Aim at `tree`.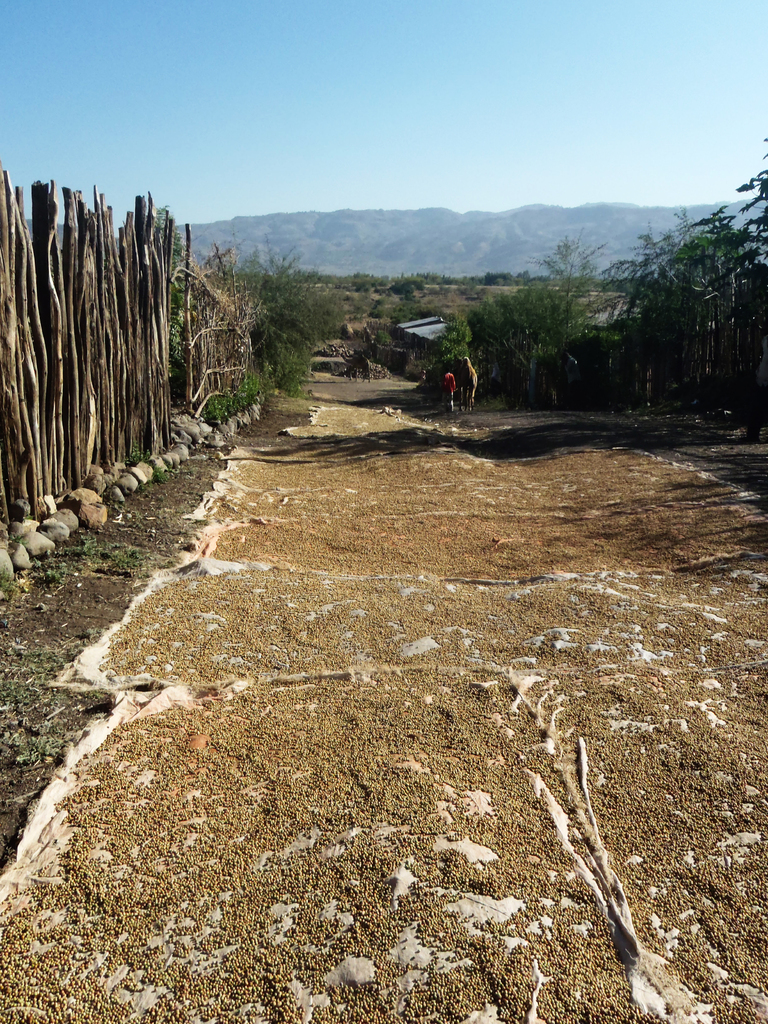
Aimed at bbox(234, 248, 342, 382).
